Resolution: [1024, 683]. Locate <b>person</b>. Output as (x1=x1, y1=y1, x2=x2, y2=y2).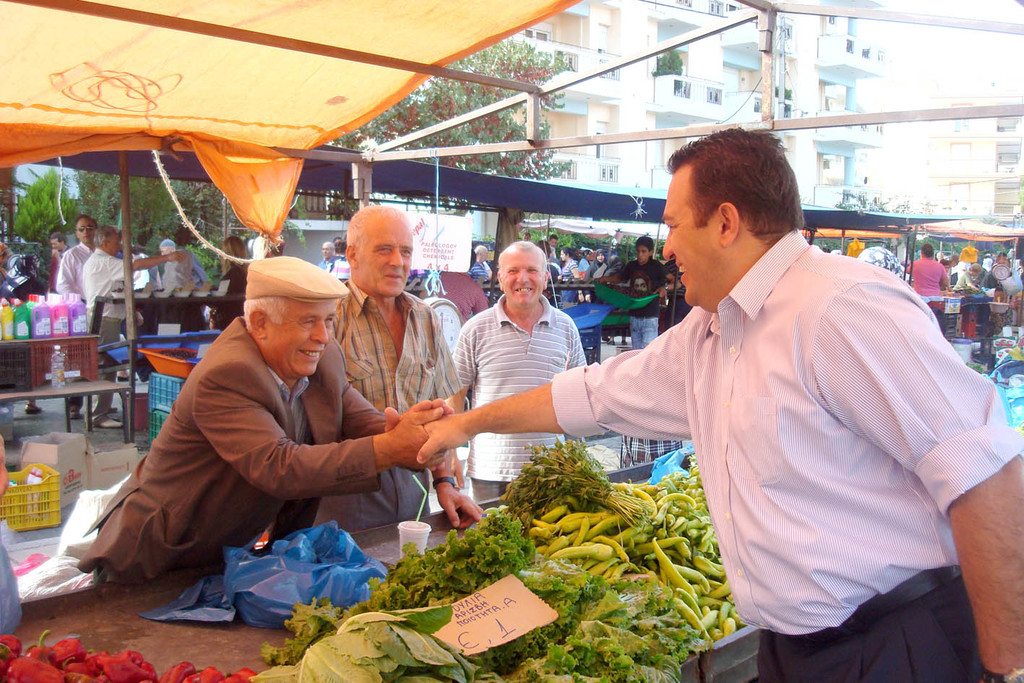
(x1=905, y1=244, x2=952, y2=307).
